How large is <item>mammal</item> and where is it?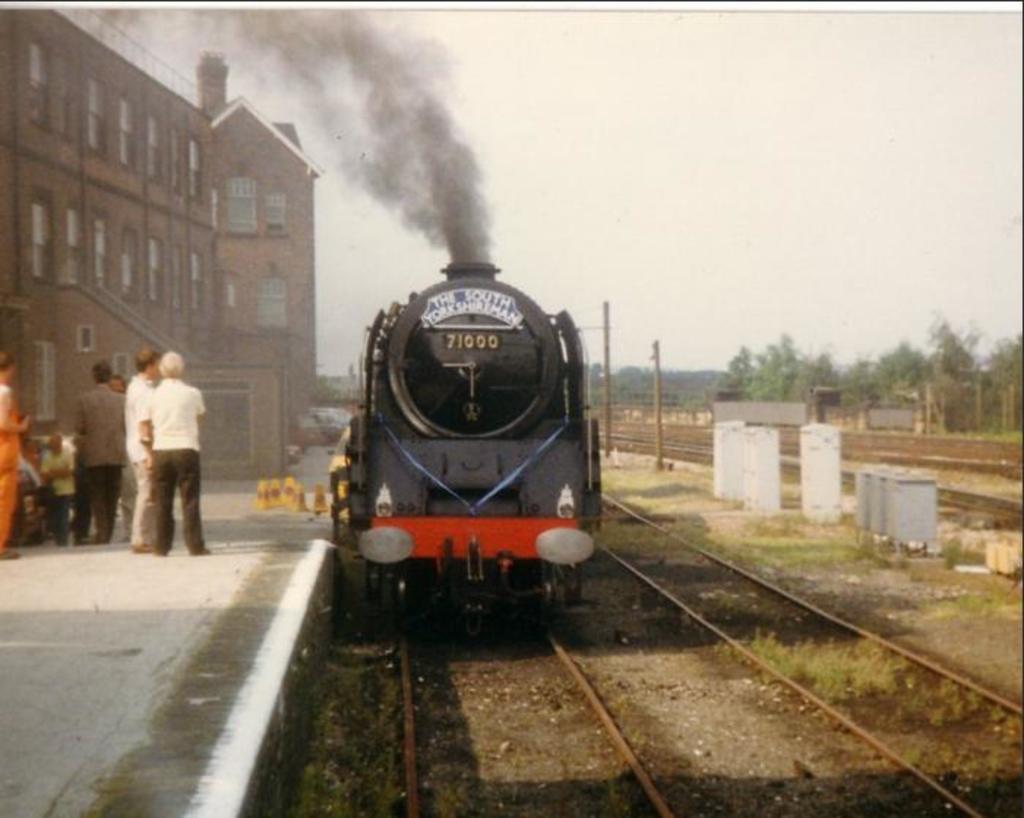
Bounding box: left=69, top=361, right=124, bottom=550.
